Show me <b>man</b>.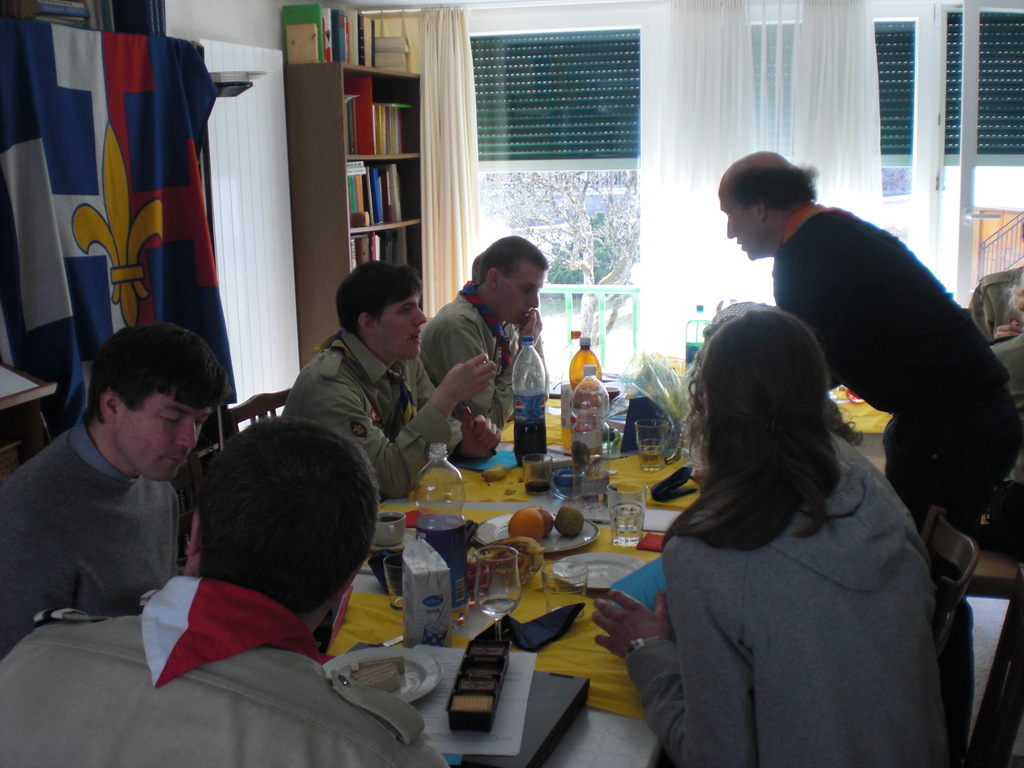
<b>man</b> is here: [x1=716, y1=148, x2=1023, y2=536].
